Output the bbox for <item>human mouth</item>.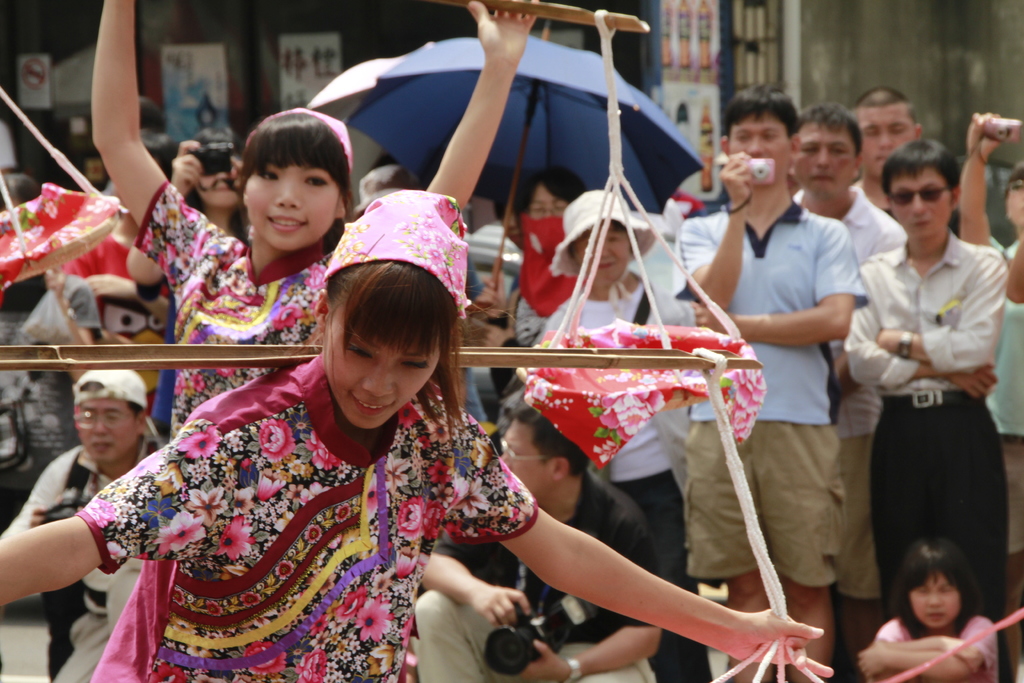
814/176/832/184.
